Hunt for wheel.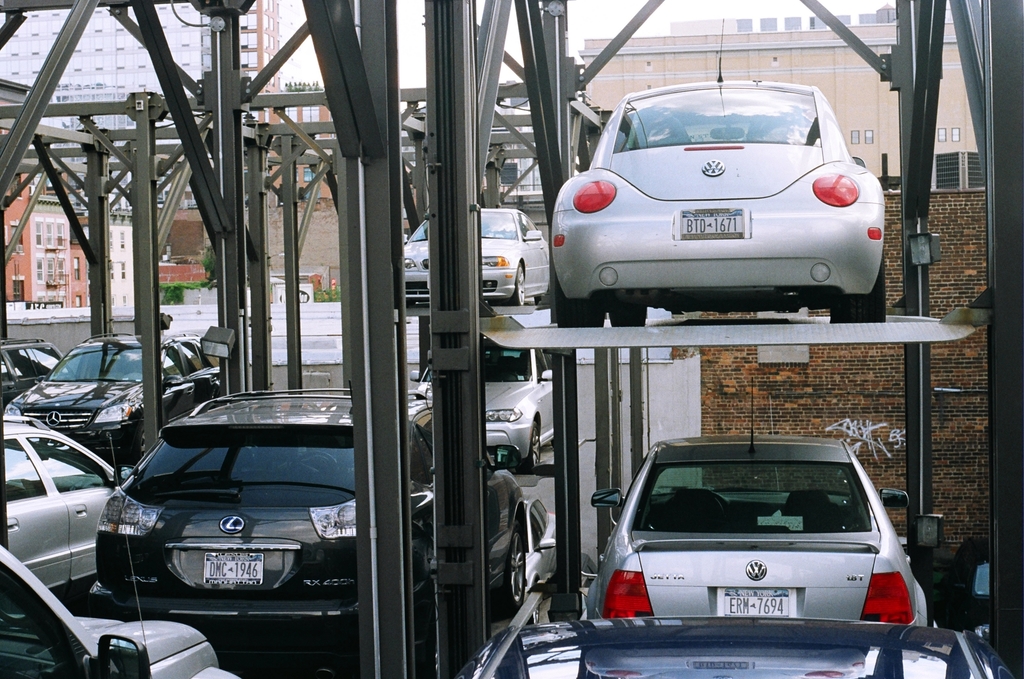
Hunted down at bbox=(555, 266, 605, 330).
